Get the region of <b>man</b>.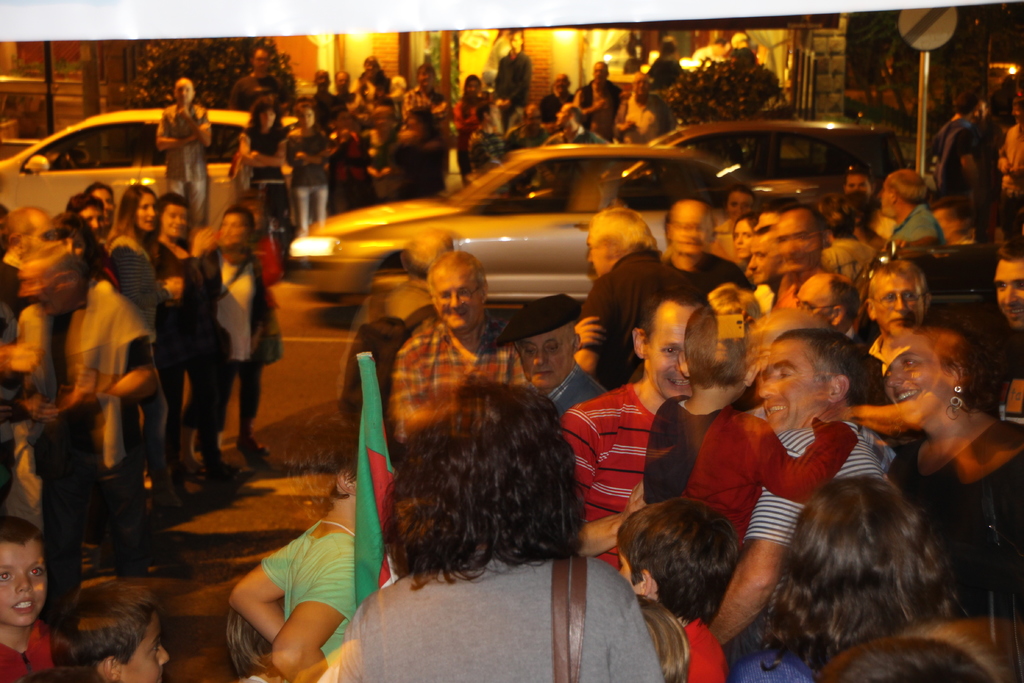
box=[550, 104, 607, 152].
